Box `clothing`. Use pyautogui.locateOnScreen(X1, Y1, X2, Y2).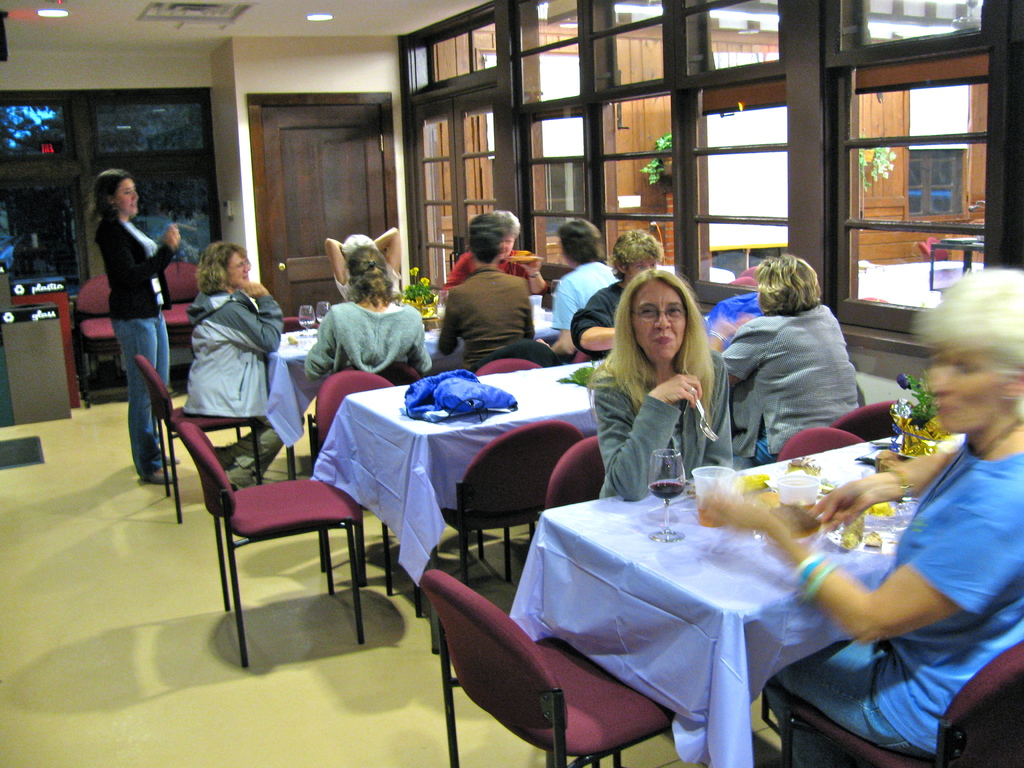
pyautogui.locateOnScreen(432, 264, 545, 388).
